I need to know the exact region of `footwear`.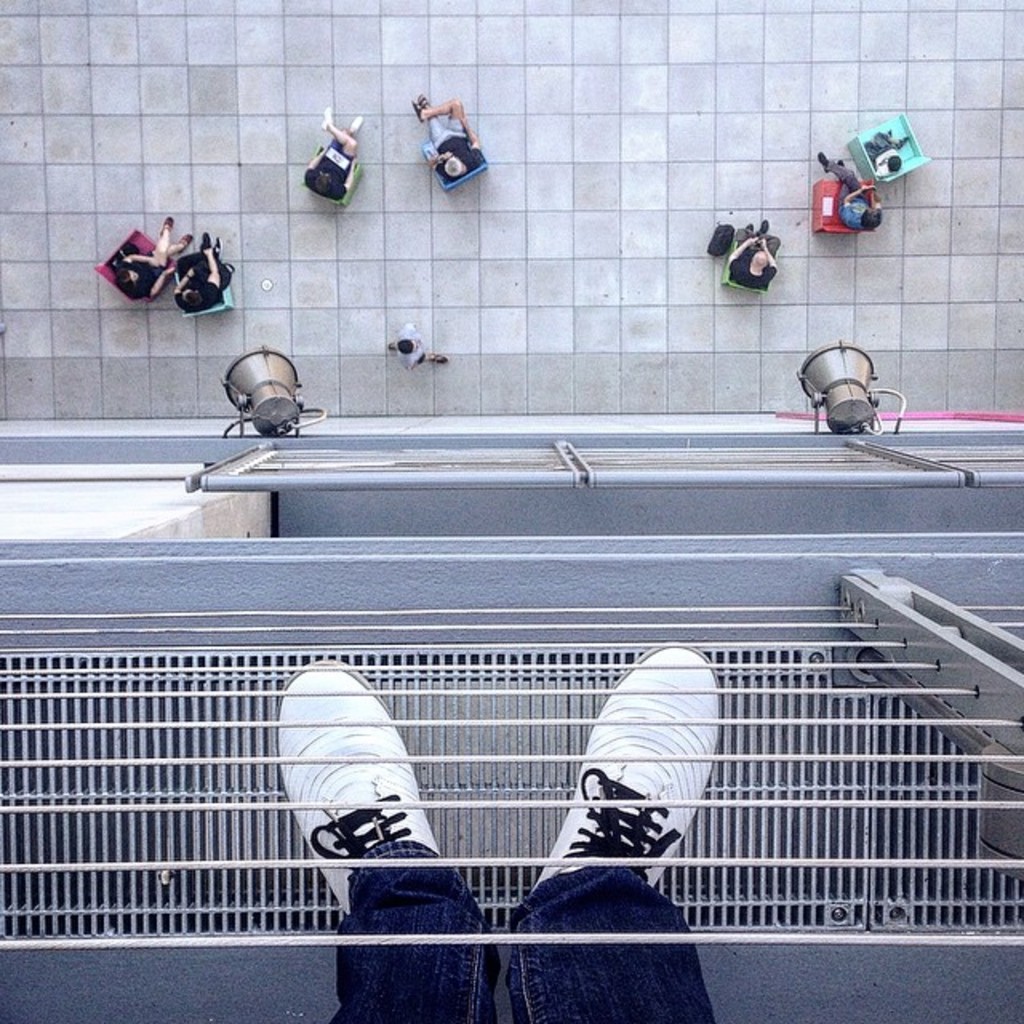
Region: [434, 355, 446, 365].
